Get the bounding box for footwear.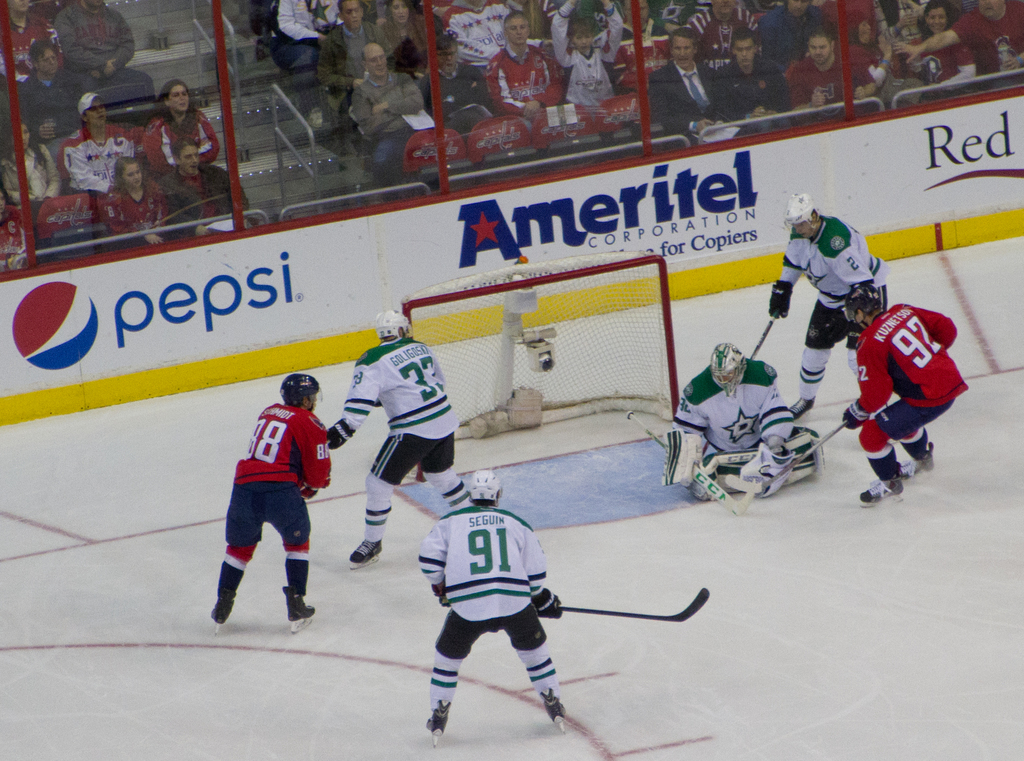
(207,593,237,621).
